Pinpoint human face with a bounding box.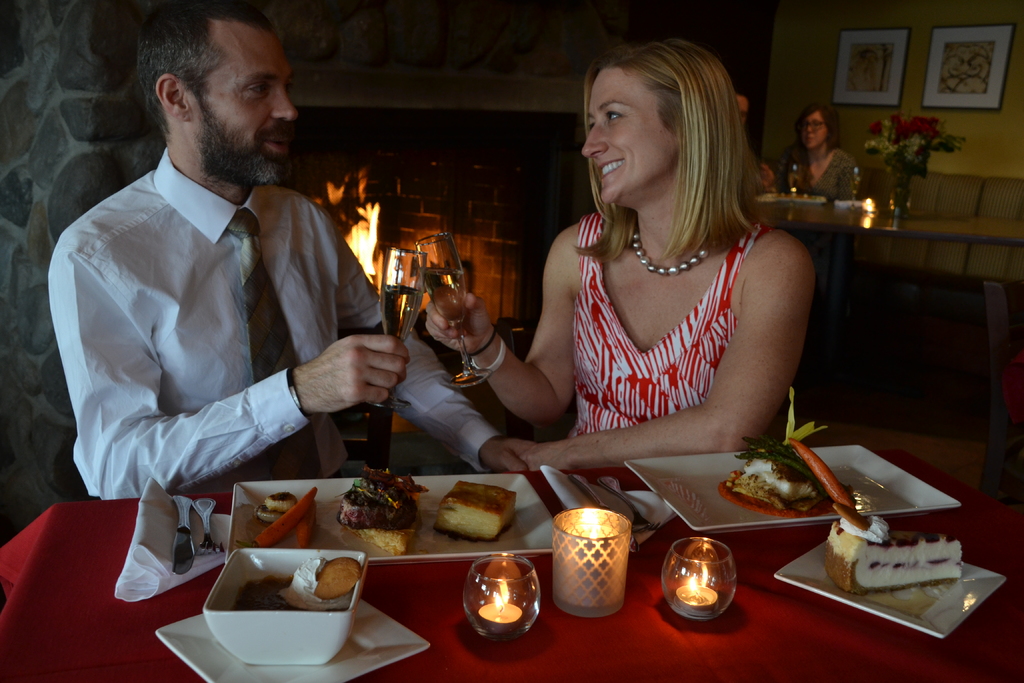
<region>579, 65, 684, 201</region>.
